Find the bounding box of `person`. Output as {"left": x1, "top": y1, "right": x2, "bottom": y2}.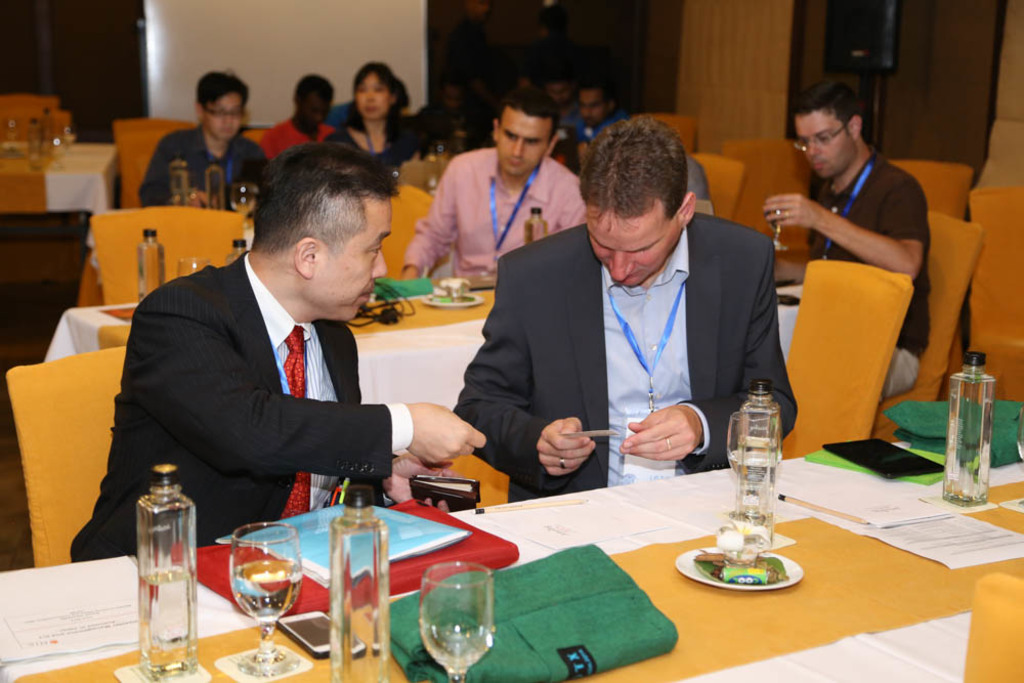
{"left": 399, "top": 88, "right": 591, "bottom": 279}.
